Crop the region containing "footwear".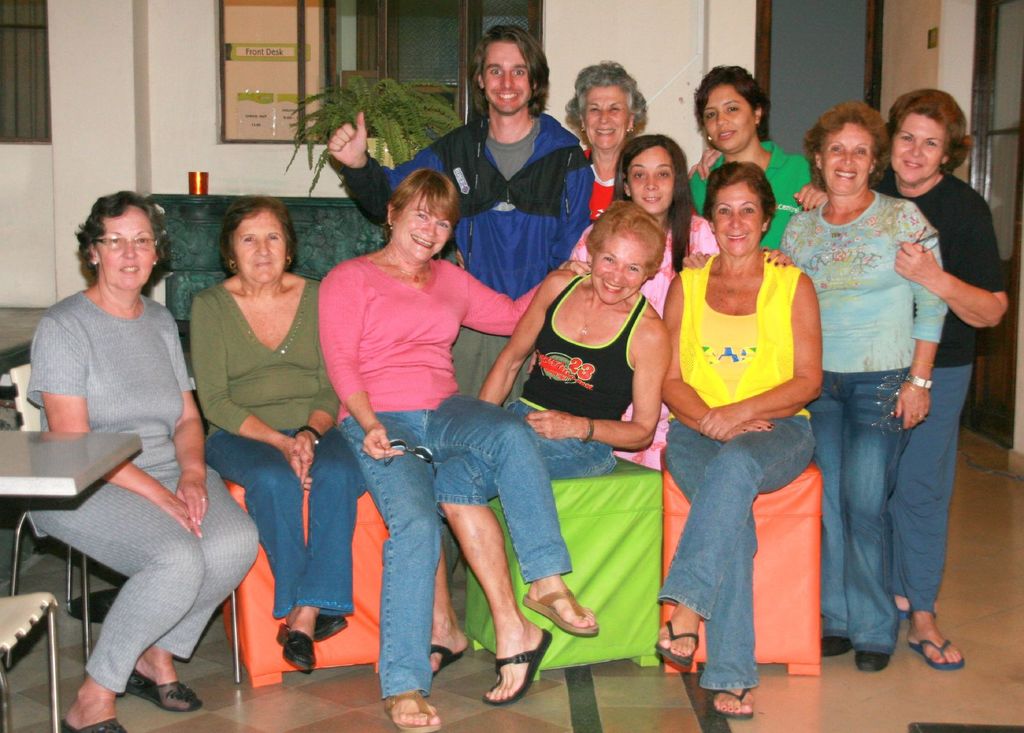
Crop region: left=484, top=628, right=552, bottom=703.
